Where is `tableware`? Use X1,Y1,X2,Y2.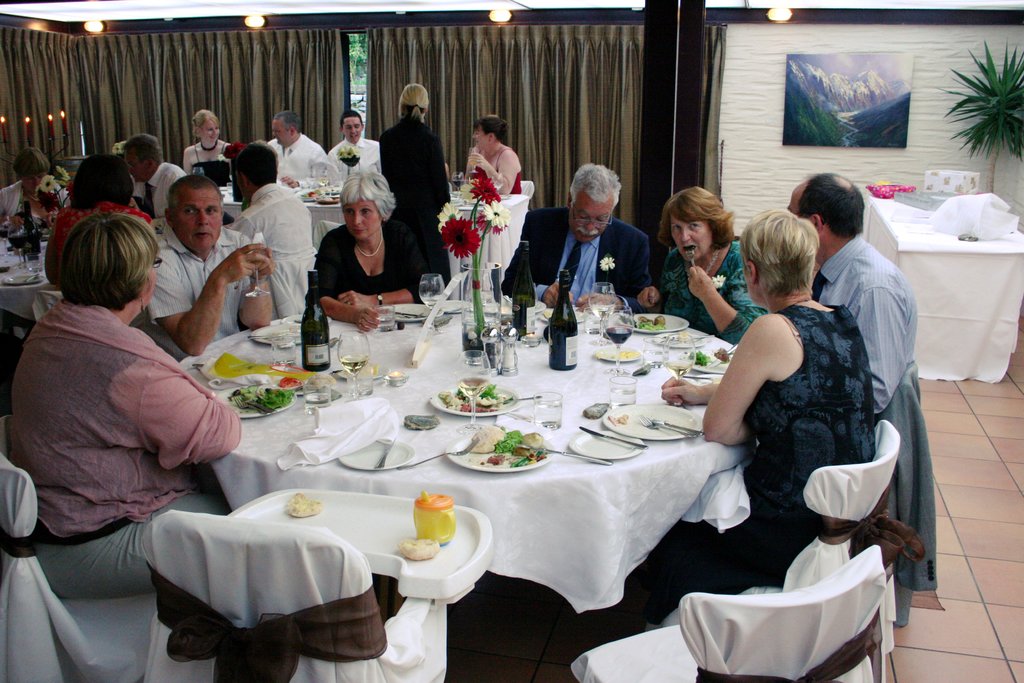
385,372,408,386.
